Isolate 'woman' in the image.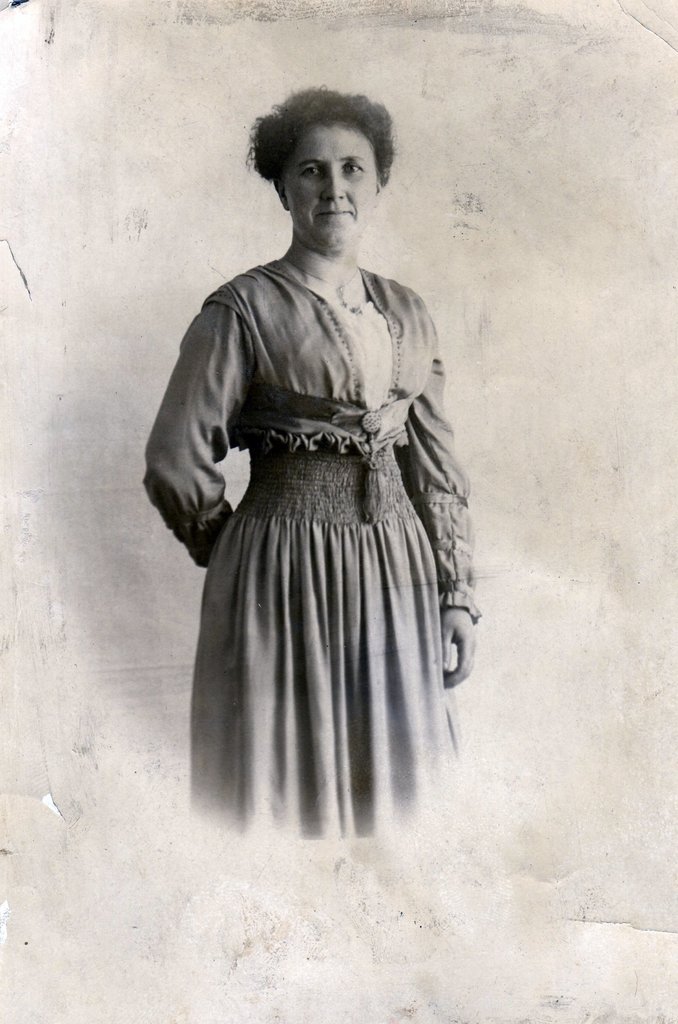
Isolated region: {"x1": 133, "y1": 72, "x2": 494, "y2": 838}.
